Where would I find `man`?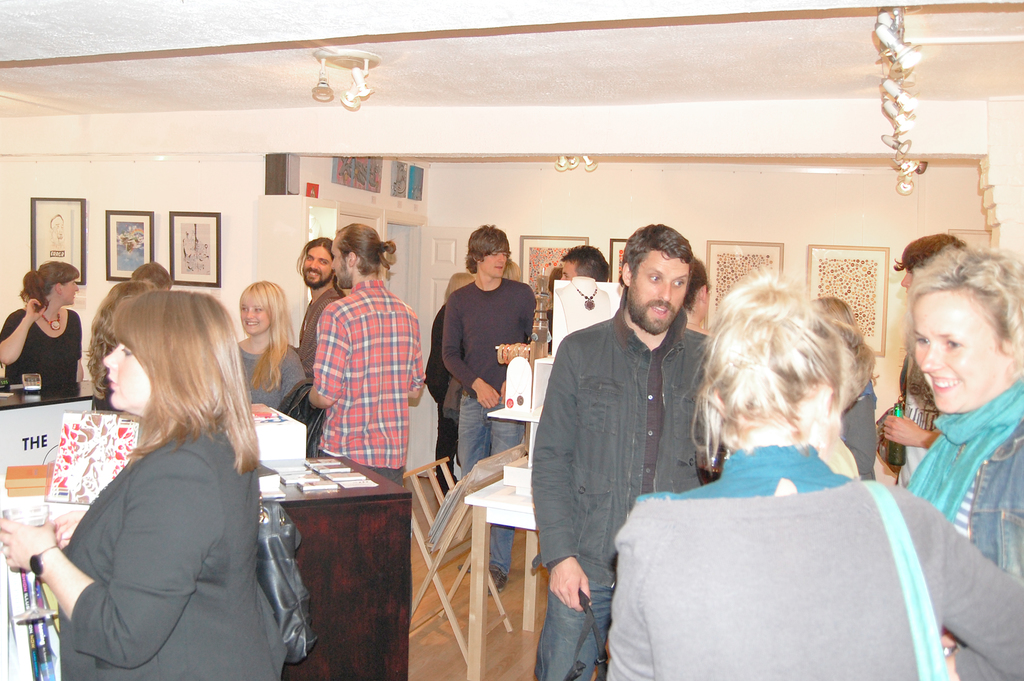
At region(431, 225, 529, 579).
